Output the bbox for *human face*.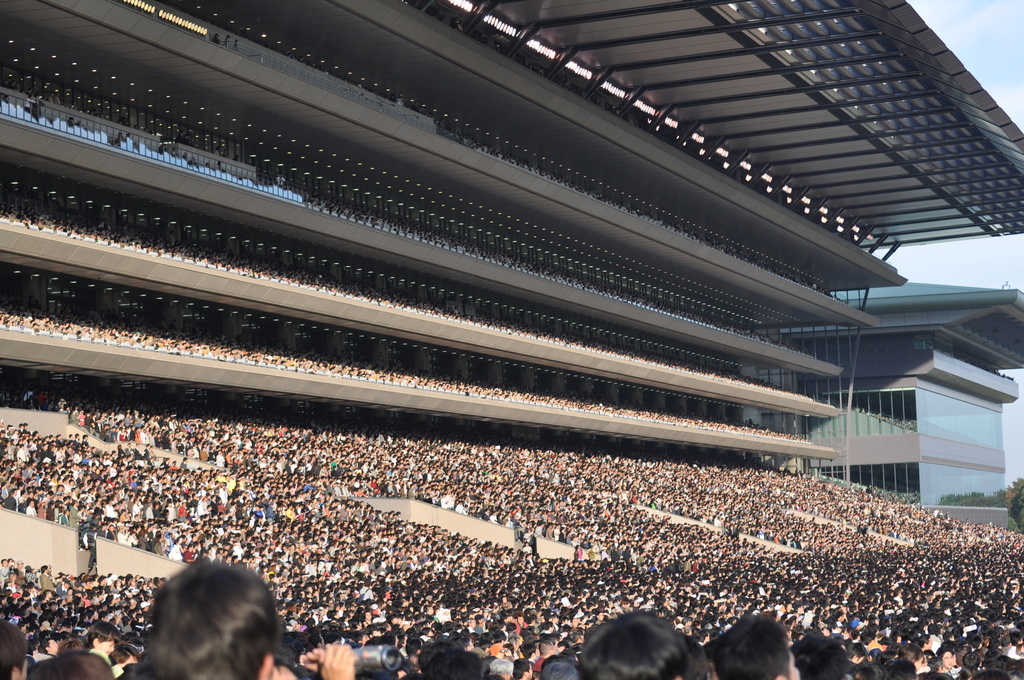
bbox=(518, 669, 543, 679).
